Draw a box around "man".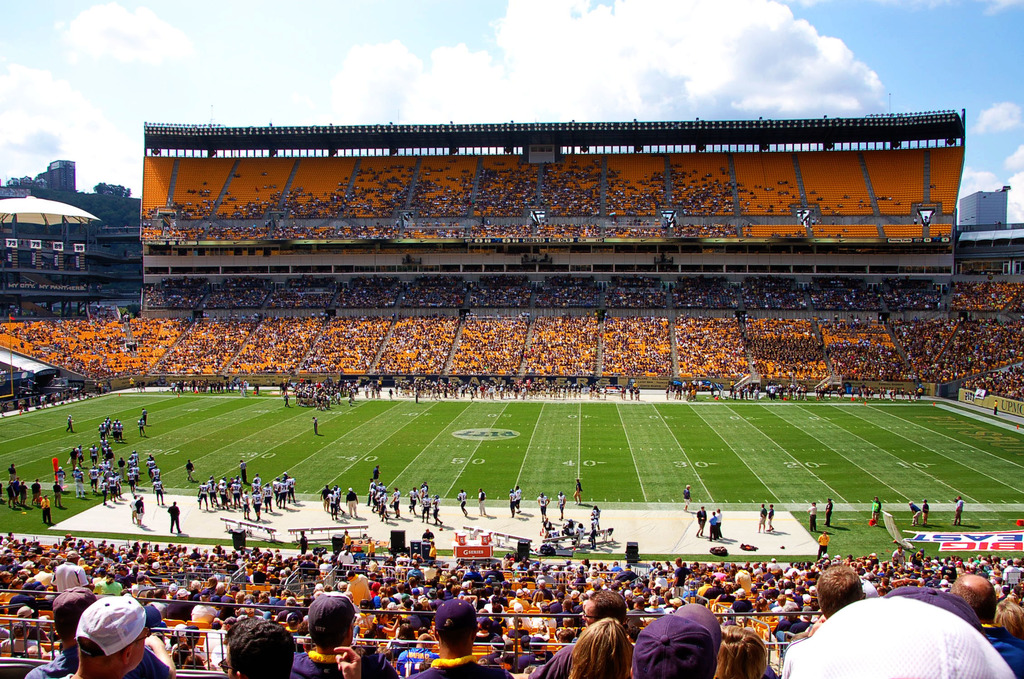
<bbox>908, 501, 923, 524</bbox>.
